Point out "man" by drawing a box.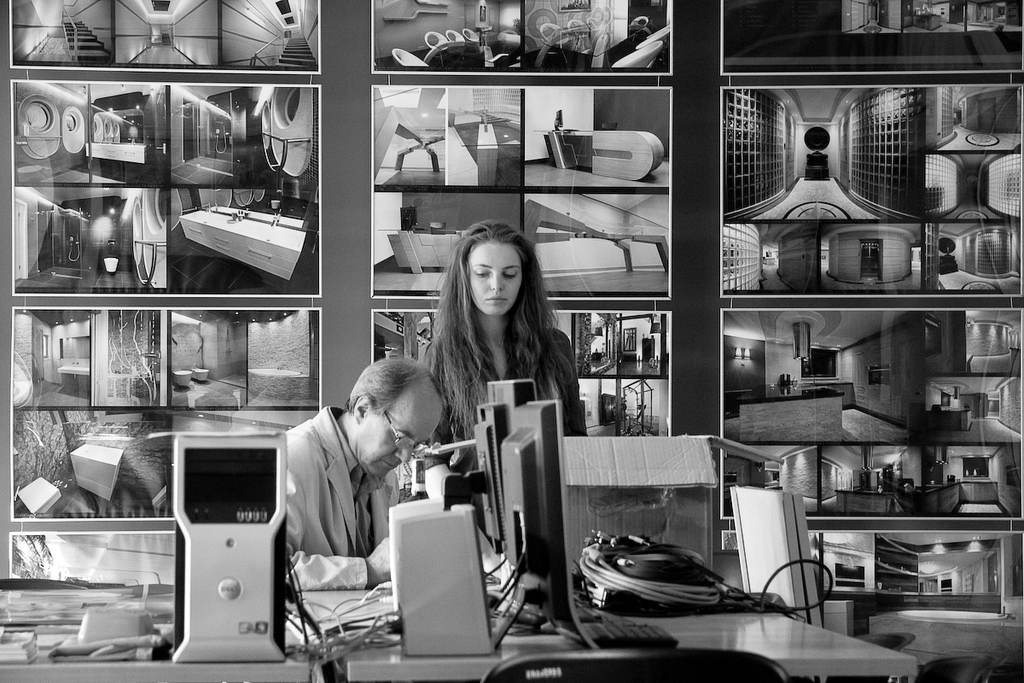
(left=263, top=358, right=446, bottom=593).
